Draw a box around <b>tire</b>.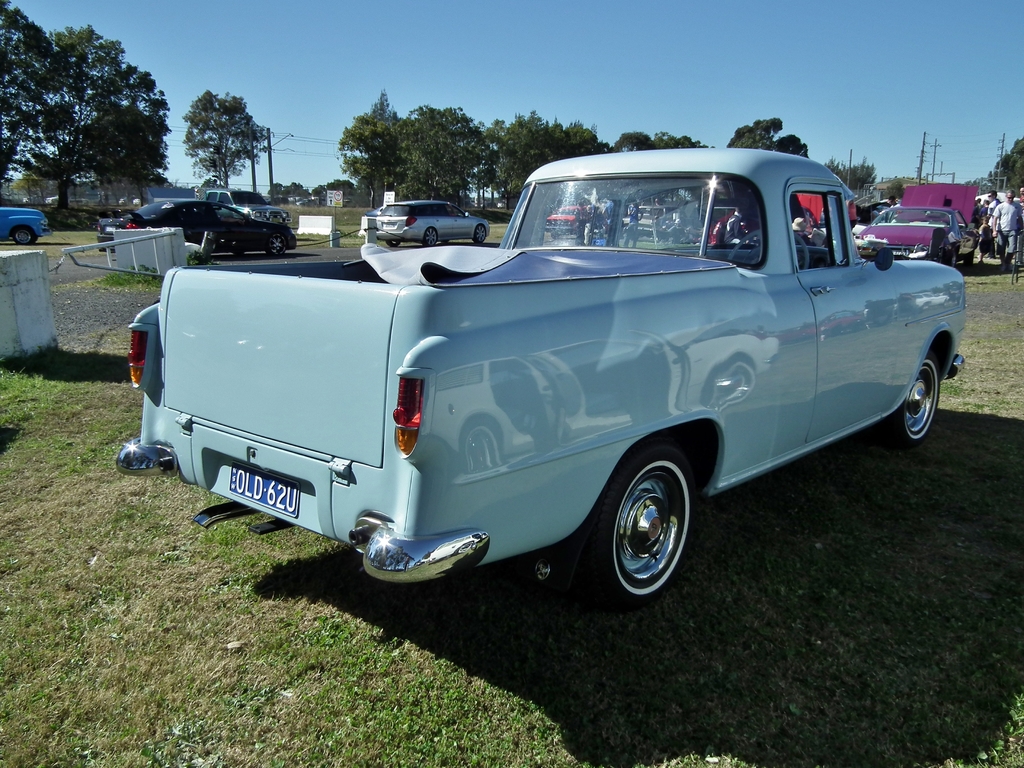
891 355 941 446.
